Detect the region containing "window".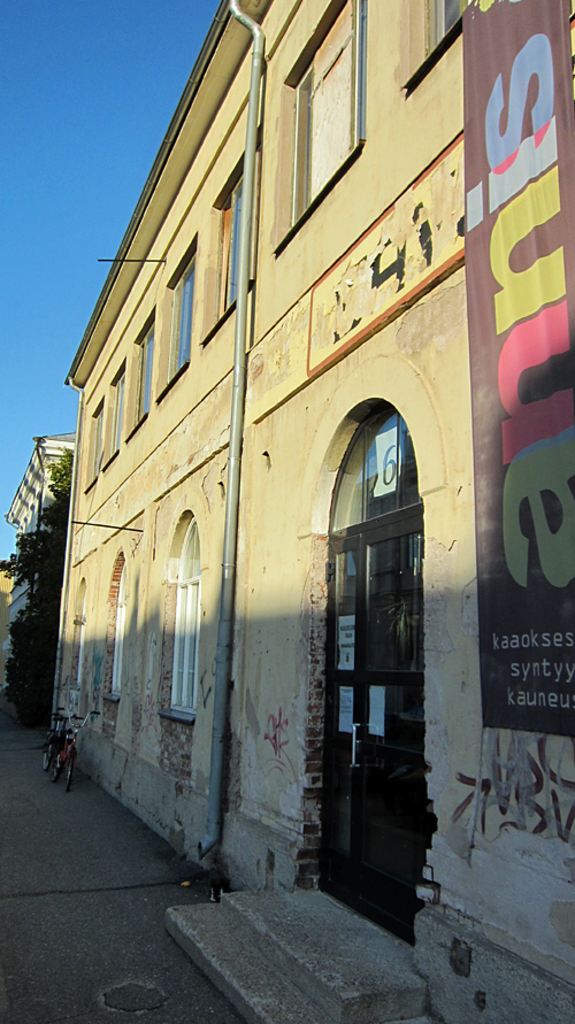
box=[102, 359, 122, 461].
